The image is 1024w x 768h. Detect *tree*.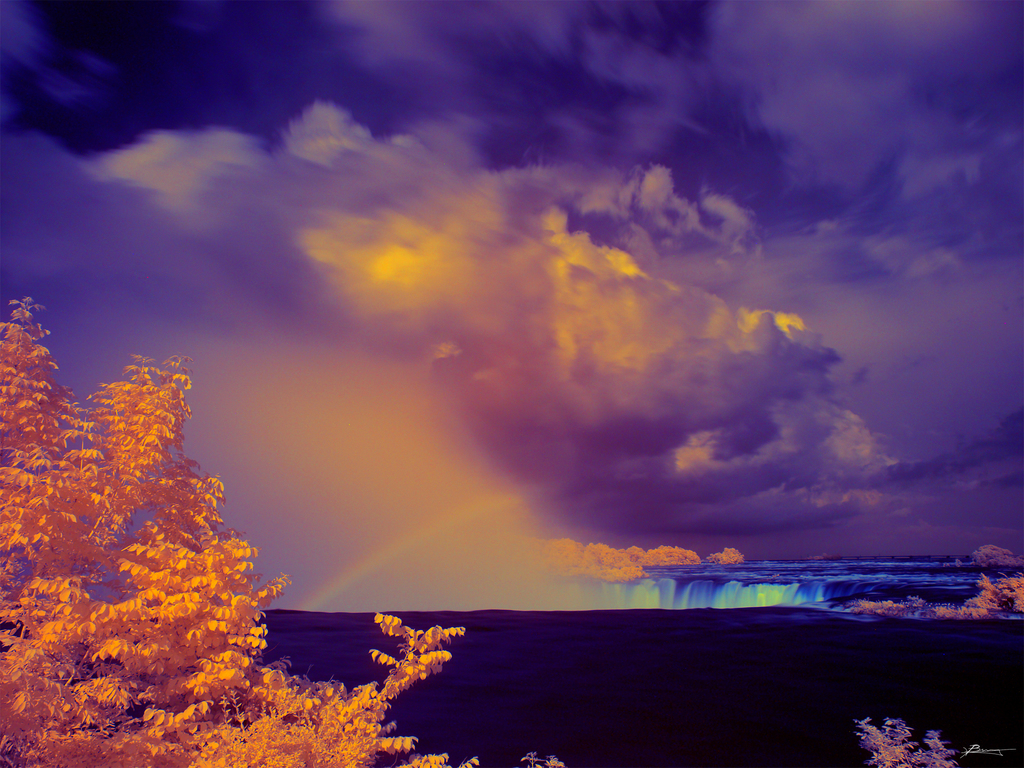
Detection: [480,536,758,597].
